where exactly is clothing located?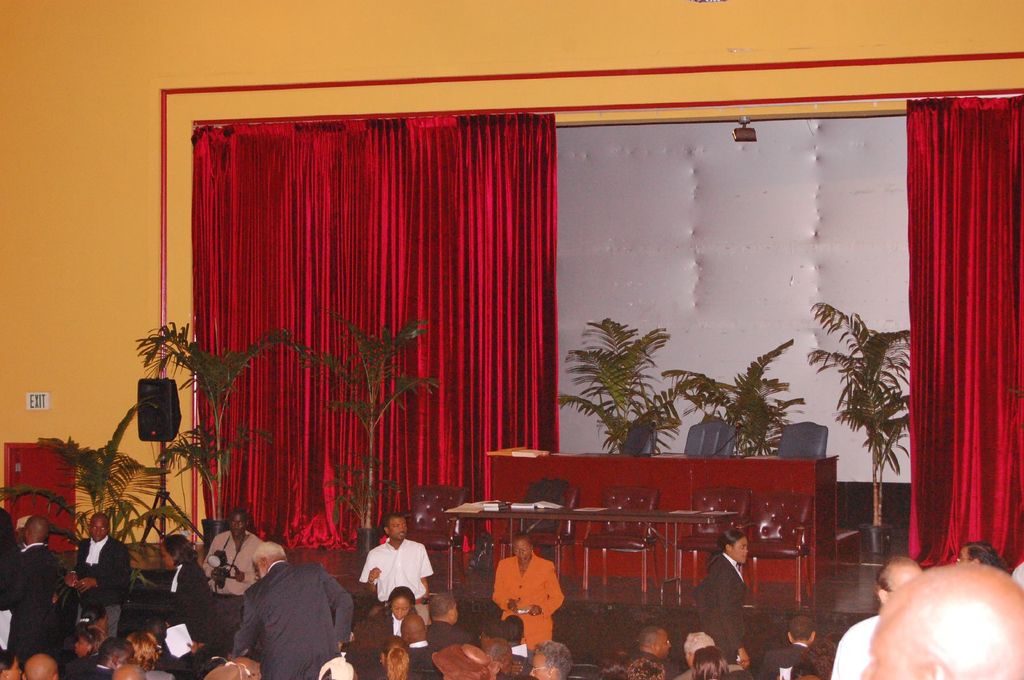
Its bounding box is box(495, 555, 568, 659).
